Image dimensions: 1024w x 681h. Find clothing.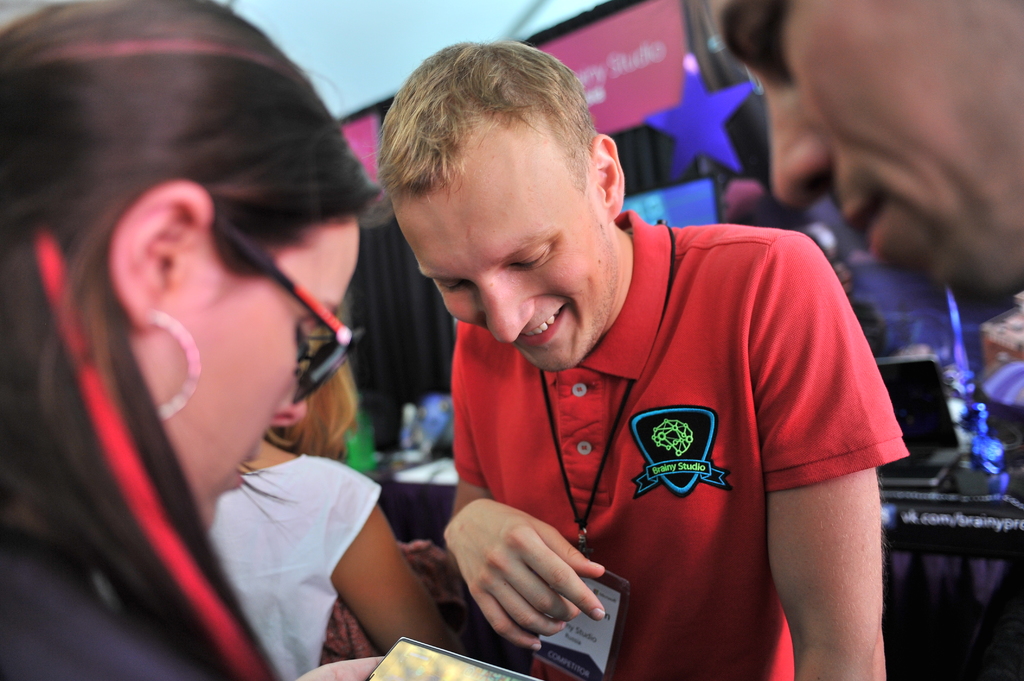
pyautogui.locateOnScreen(0, 540, 215, 680).
